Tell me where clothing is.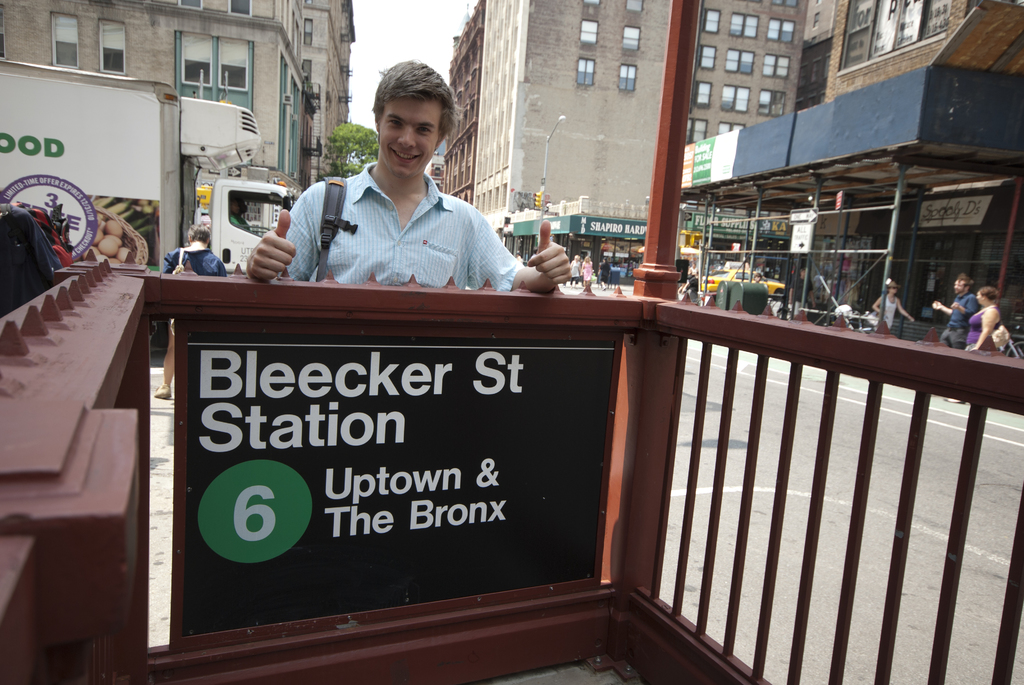
clothing is at [left=269, top=135, right=524, bottom=289].
